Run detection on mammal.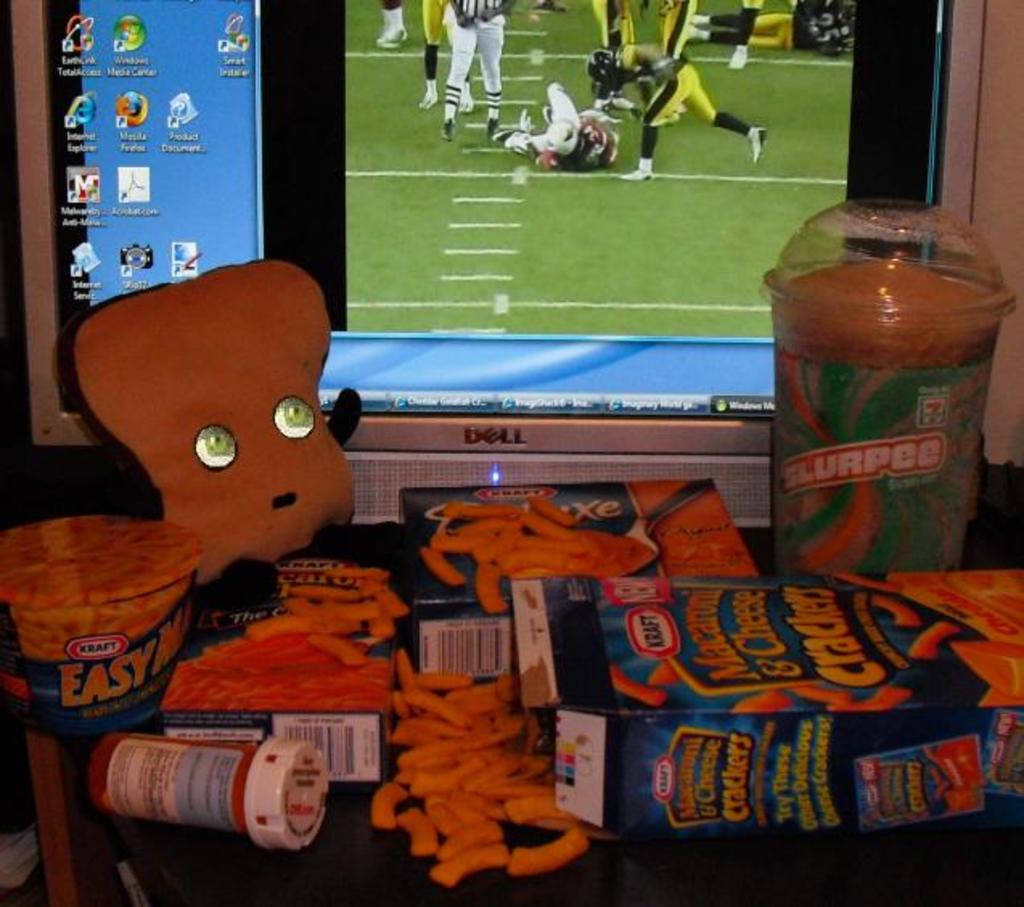
Result: bbox=(643, 0, 688, 122).
